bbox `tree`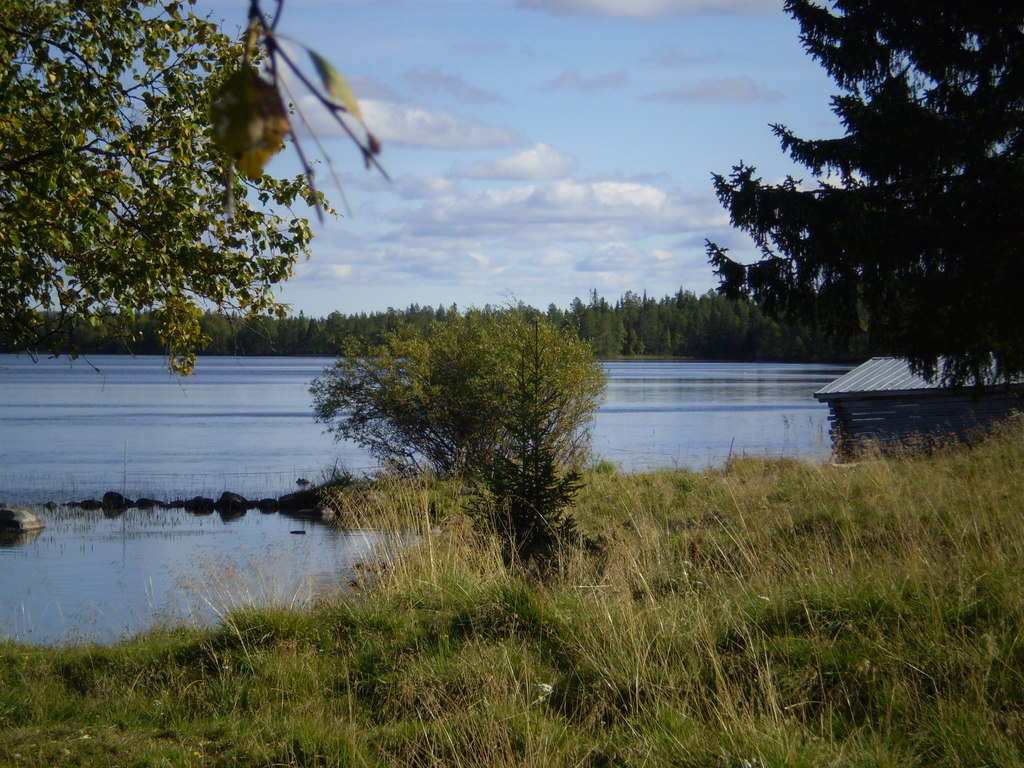
<bbox>0, 0, 344, 403</bbox>
